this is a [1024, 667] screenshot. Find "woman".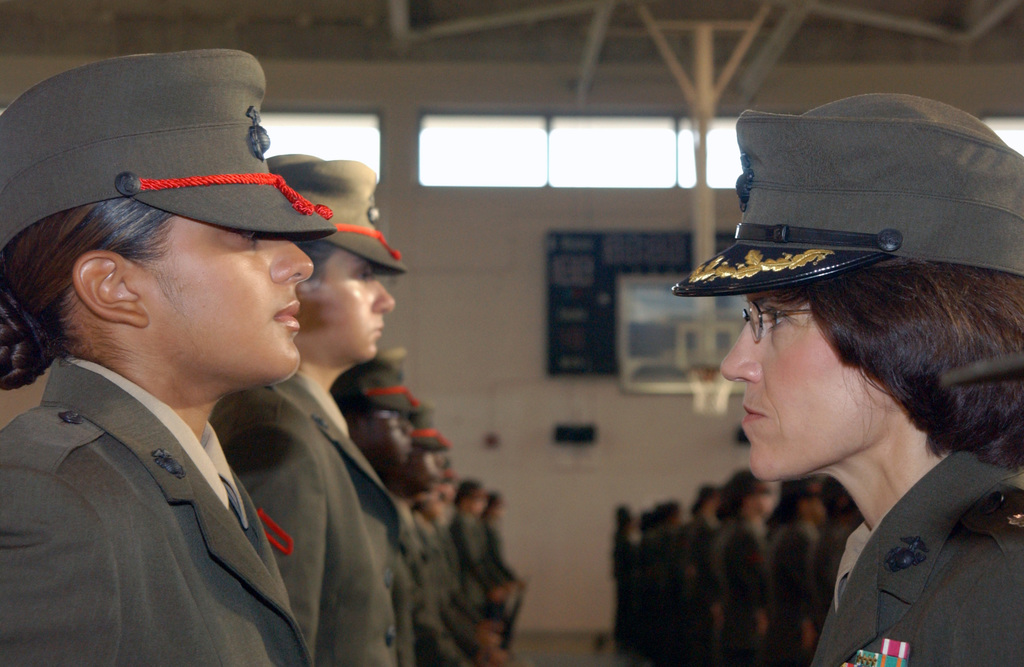
Bounding box: Rect(671, 94, 1023, 666).
